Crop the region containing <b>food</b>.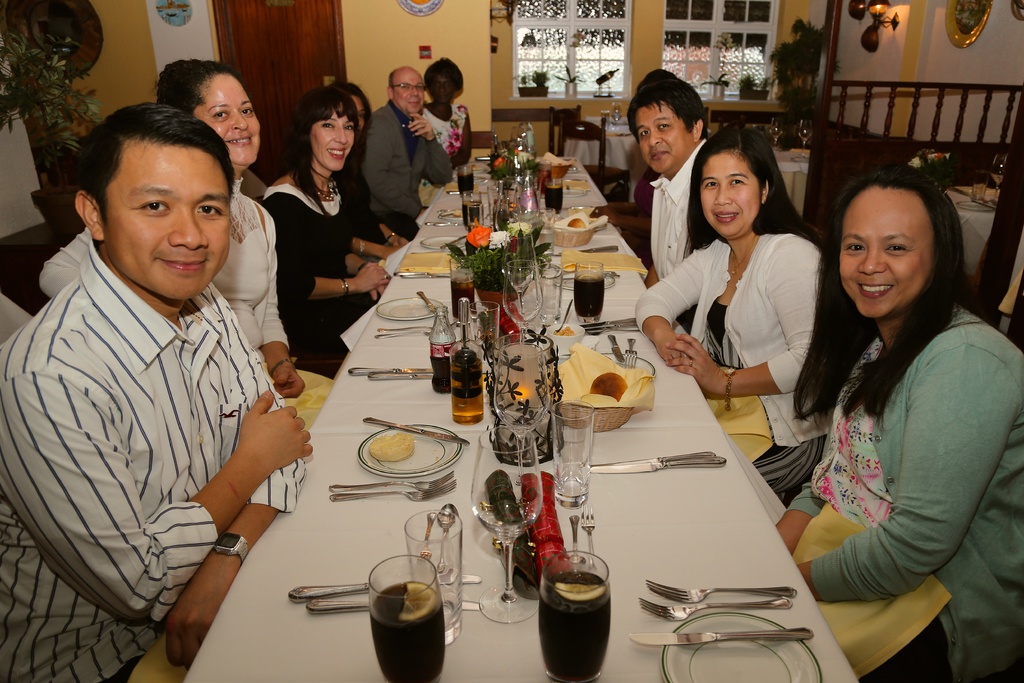
Crop region: bbox(371, 431, 411, 460).
